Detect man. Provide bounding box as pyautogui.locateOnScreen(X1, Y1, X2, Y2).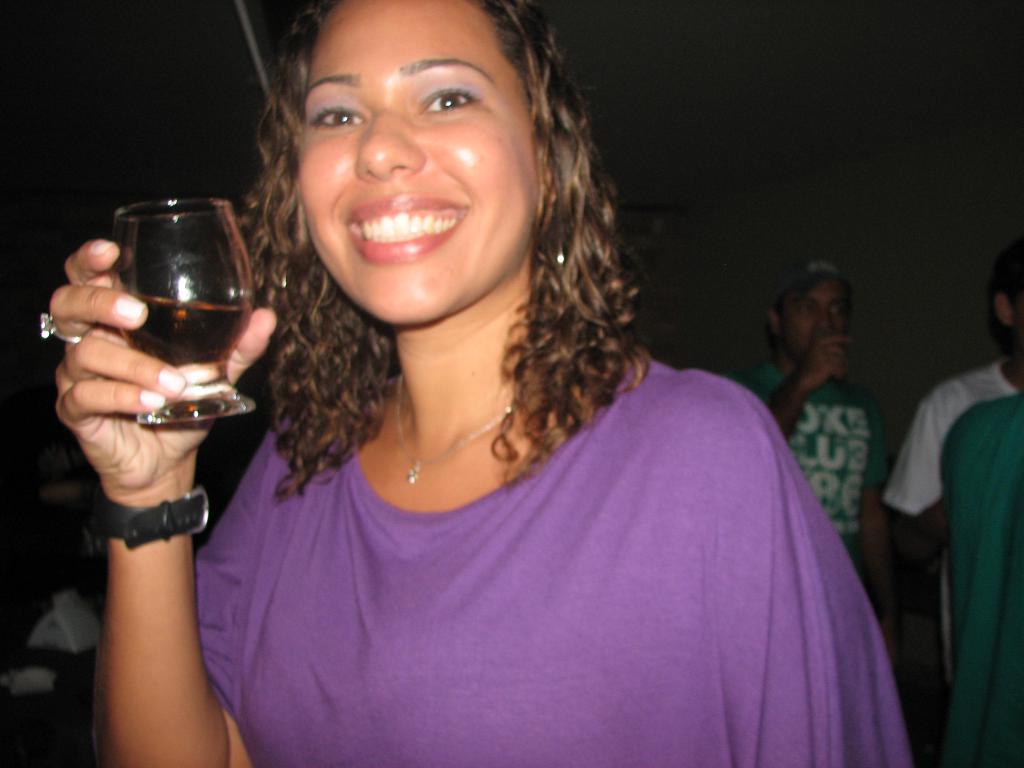
pyautogui.locateOnScreen(714, 245, 887, 649).
